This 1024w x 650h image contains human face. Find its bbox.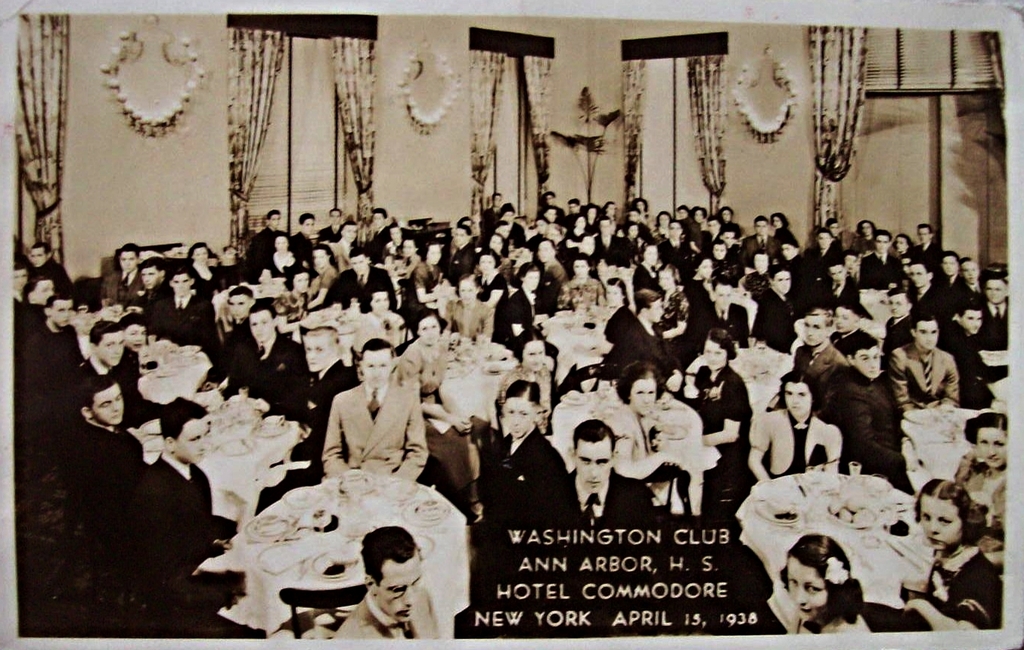
602:220:614:237.
